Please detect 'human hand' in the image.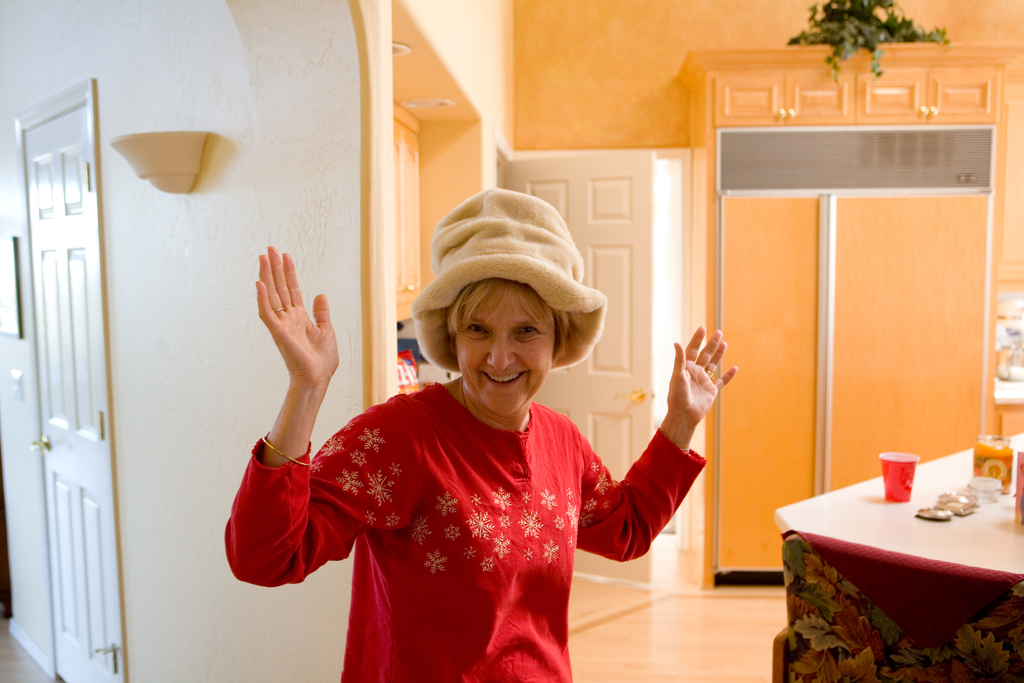
x1=667 y1=323 x2=739 y2=428.
